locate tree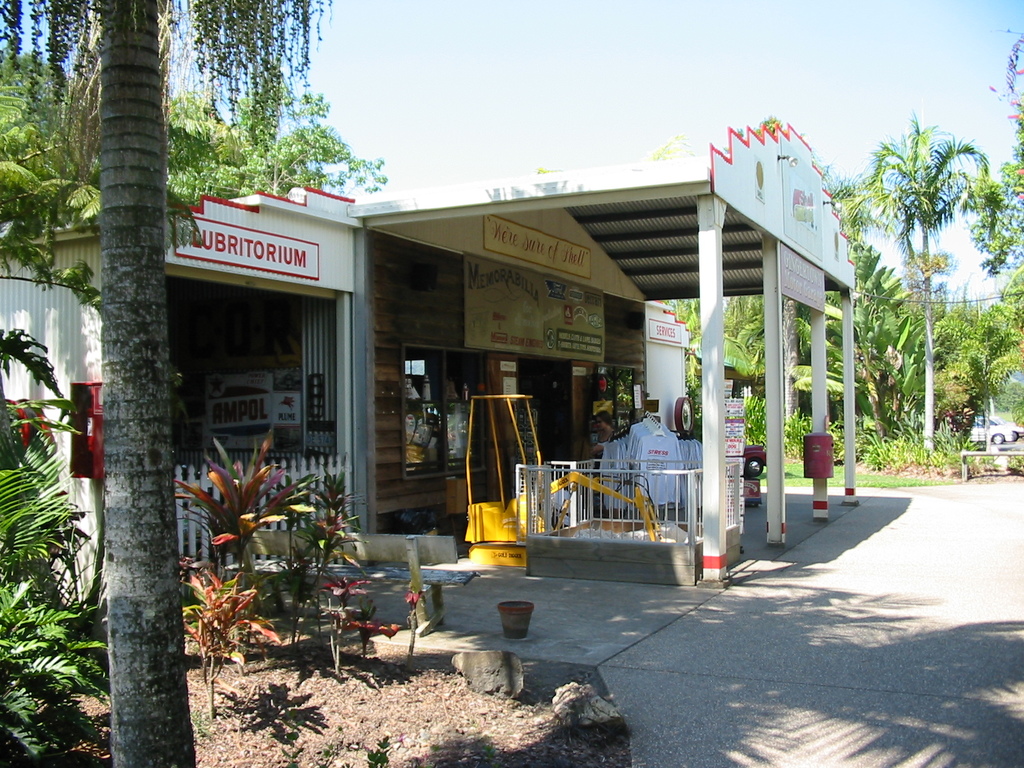
bbox(862, 111, 990, 451)
